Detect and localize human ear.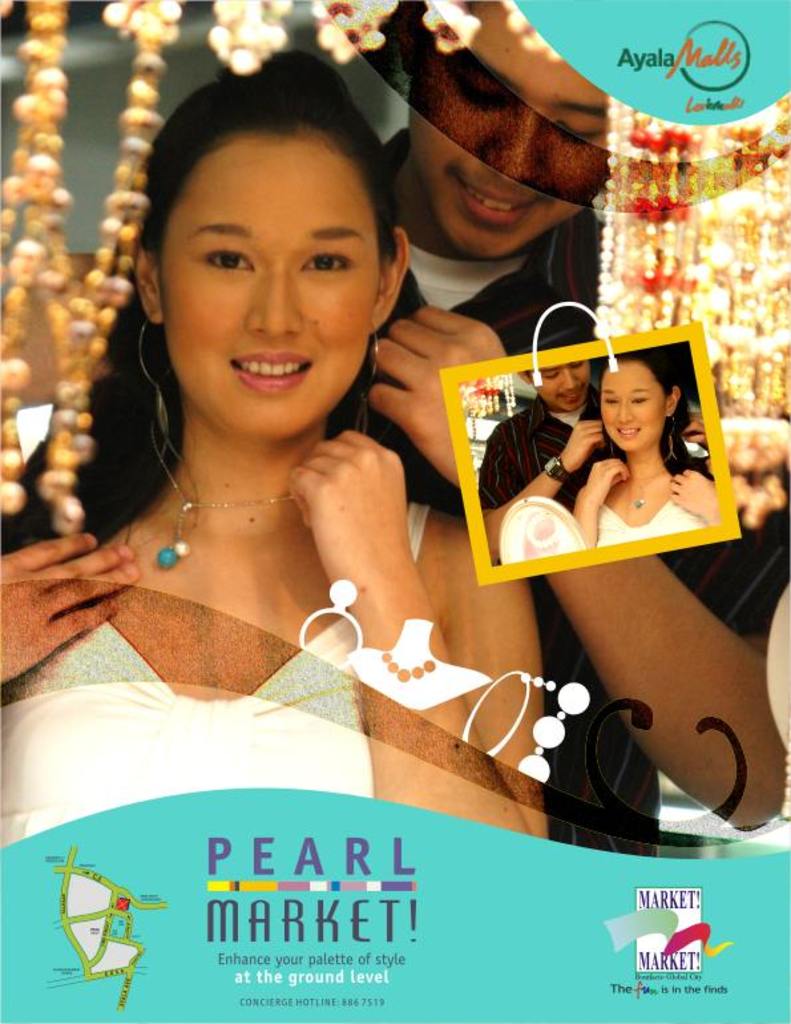
Localized at 667, 386, 681, 418.
